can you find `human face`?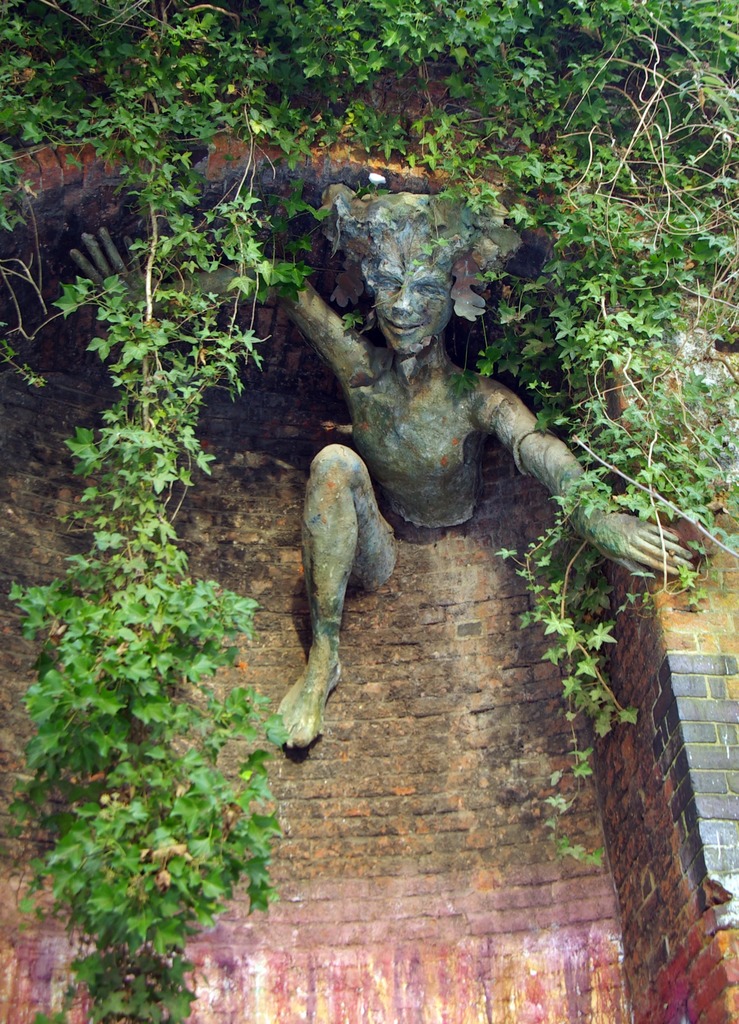
Yes, bounding box: locate(378, 232, 452, 355).
